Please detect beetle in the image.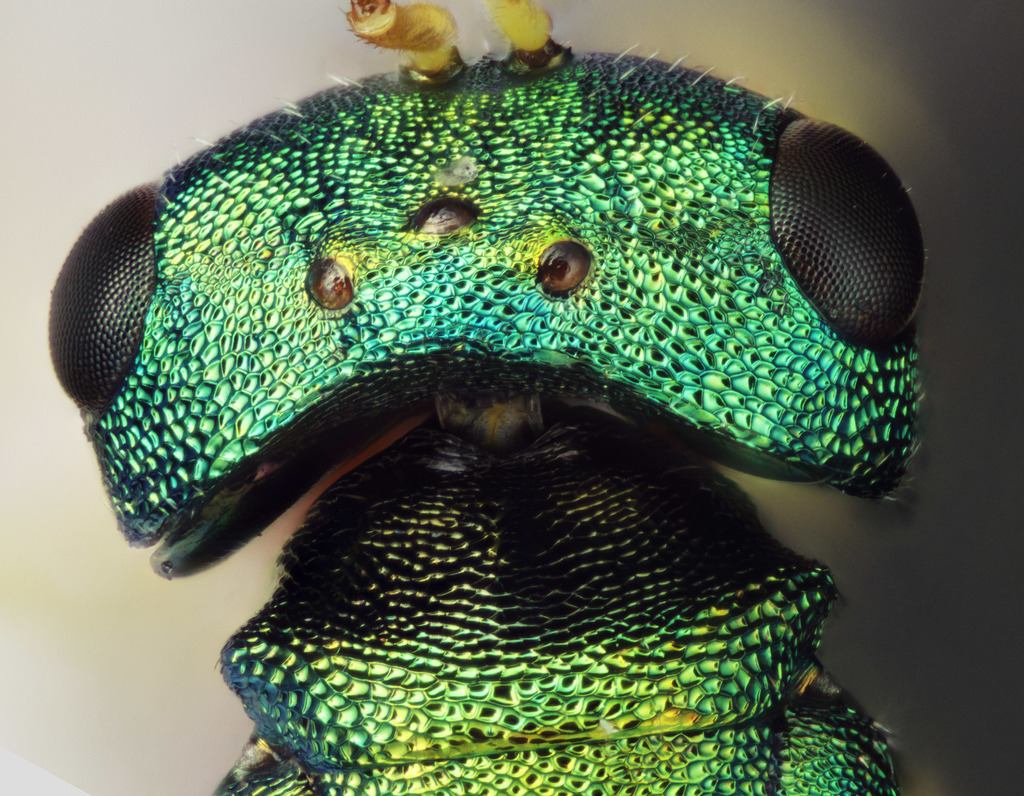
box(41, 0, 932, 795).
